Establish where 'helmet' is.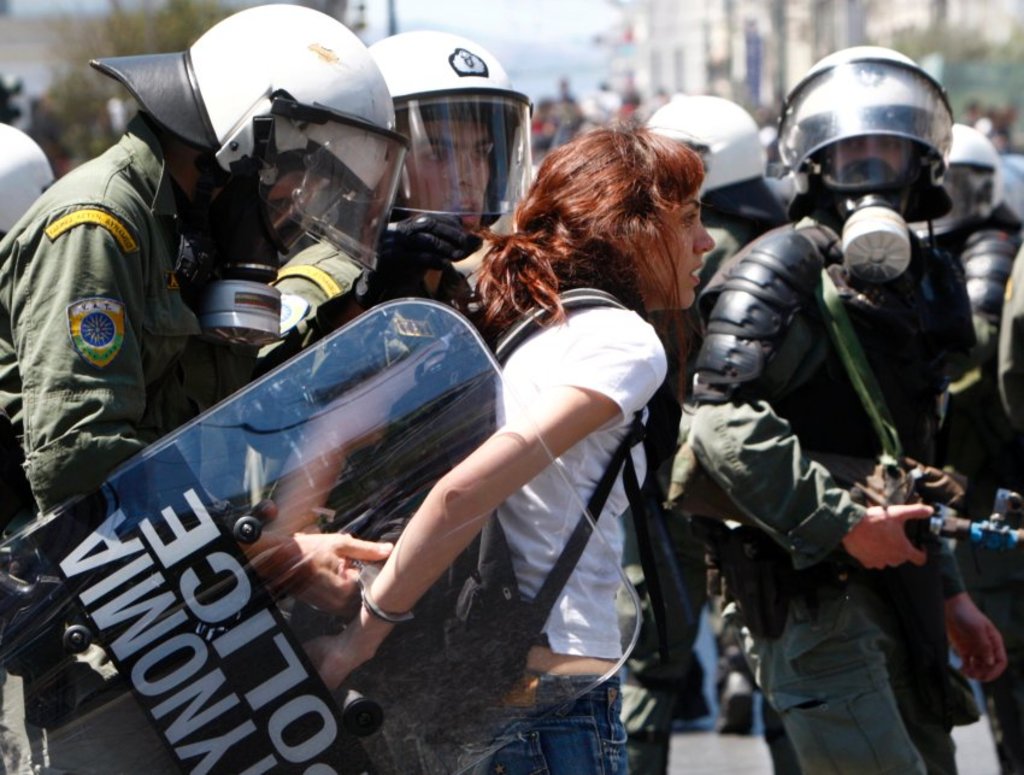
Established at crop(365, 27, 541, 275).
